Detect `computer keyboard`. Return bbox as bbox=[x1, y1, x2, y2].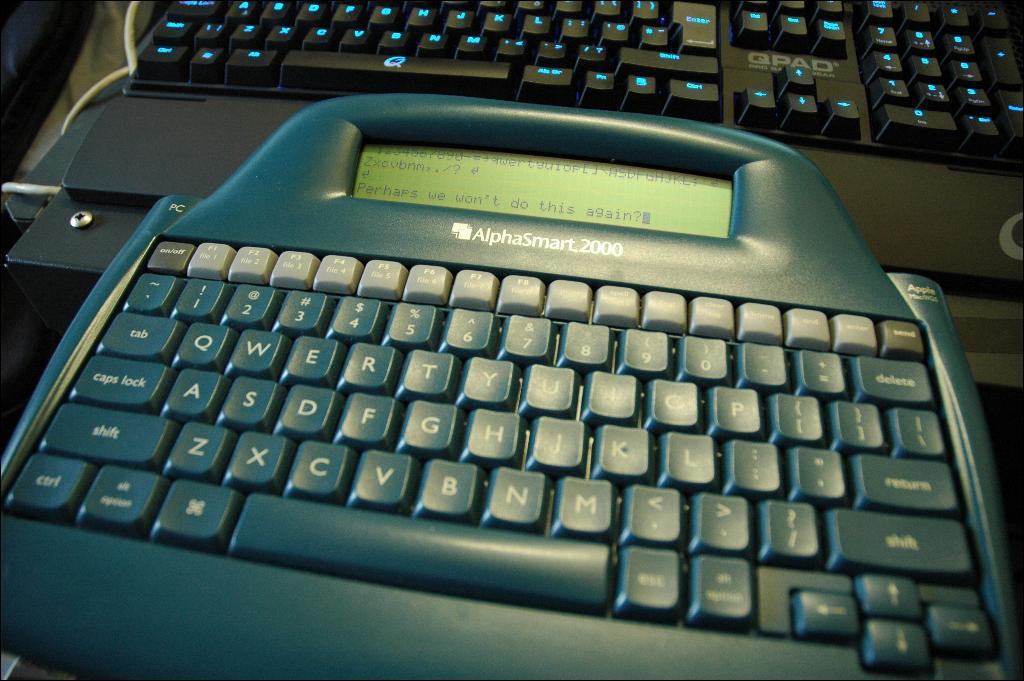
bbox=[0, 235, 1006, 680].
